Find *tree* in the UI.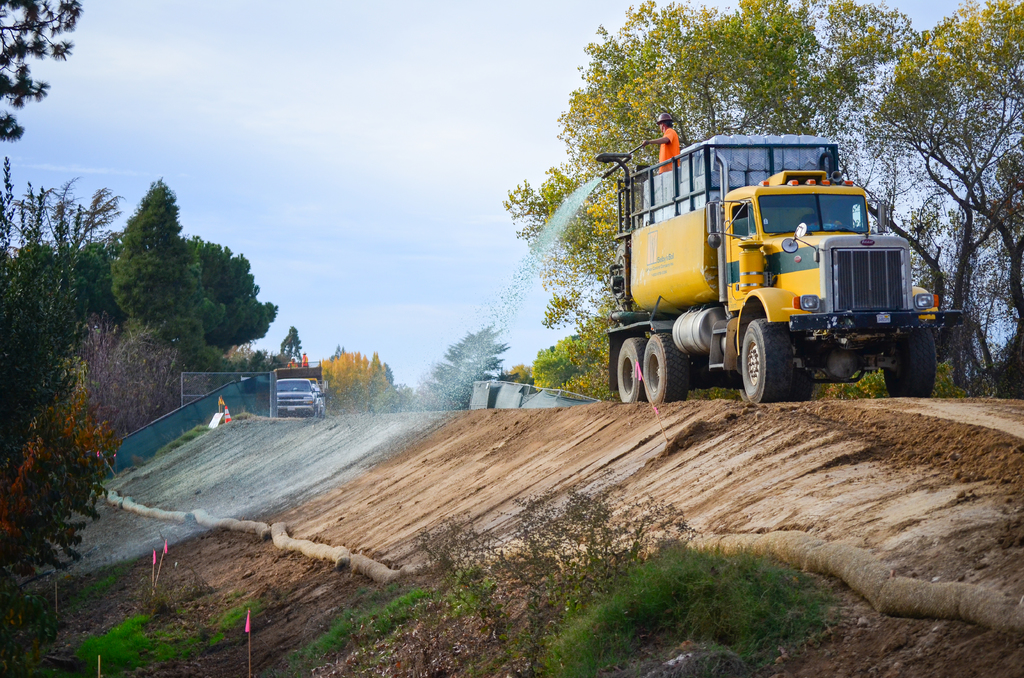
UI element at 89,180,269,379.
